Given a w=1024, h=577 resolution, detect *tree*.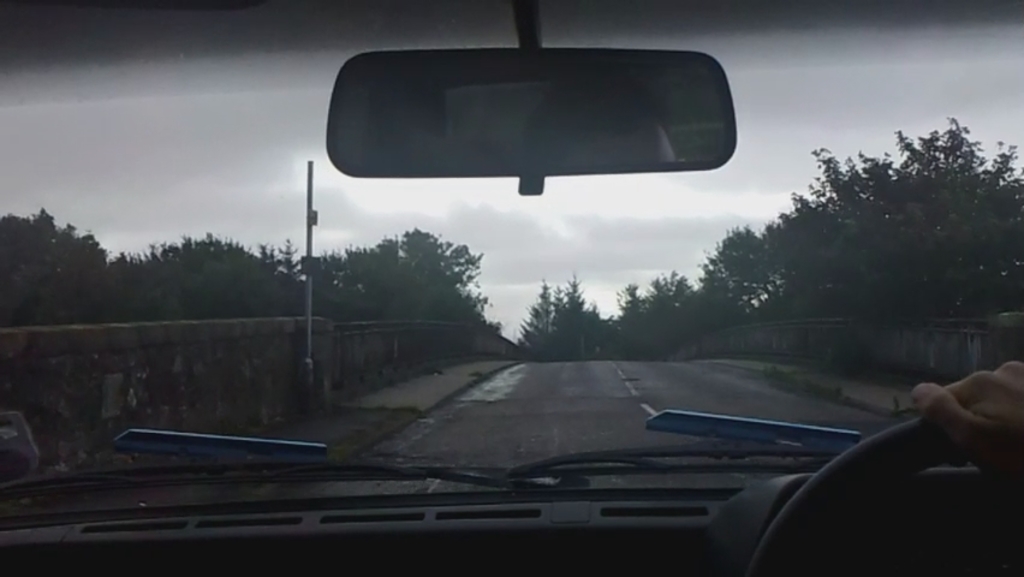
left=0, top=189, right=119, bottom=355.
